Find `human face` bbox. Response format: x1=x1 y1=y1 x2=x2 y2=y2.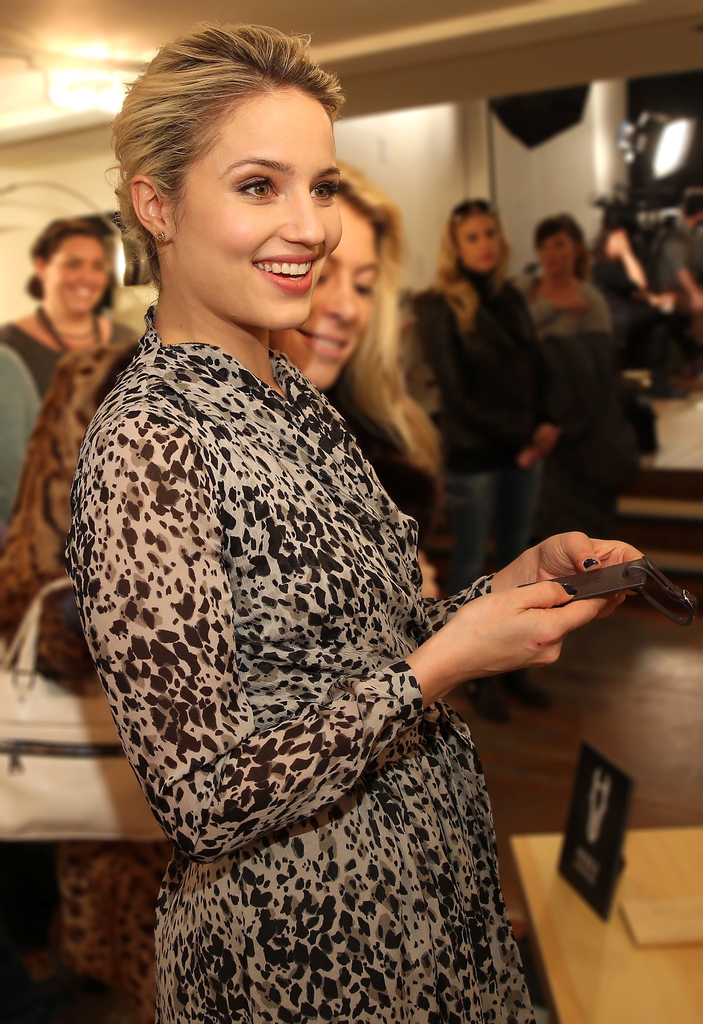
x1=49 y1=235 x2=108 y2=314.
